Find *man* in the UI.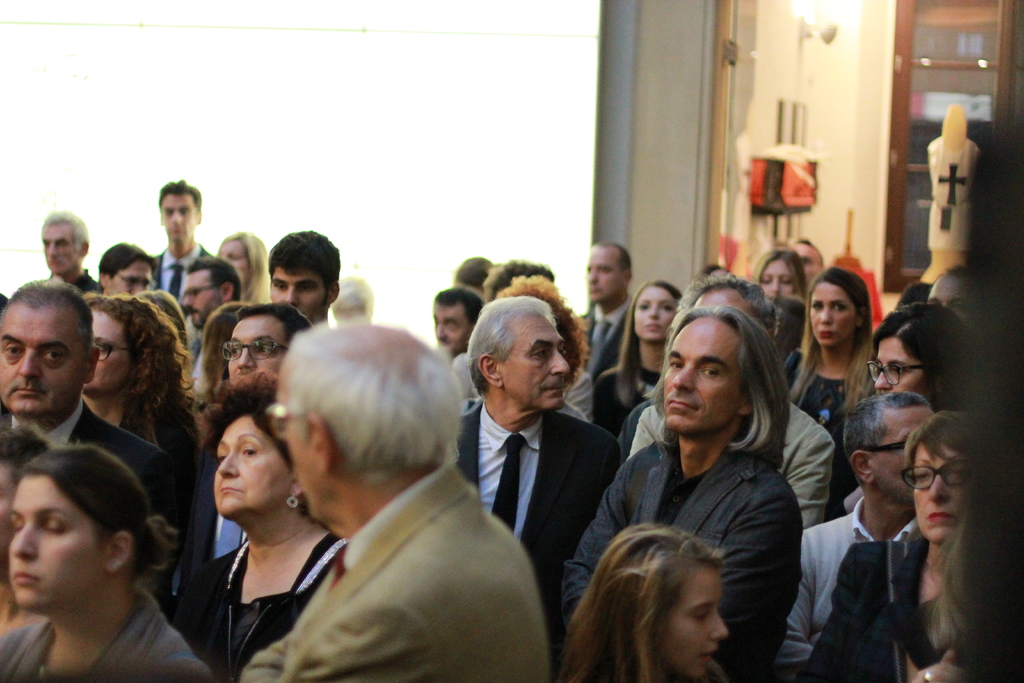
UI element at (138, 173, 243, 358).
